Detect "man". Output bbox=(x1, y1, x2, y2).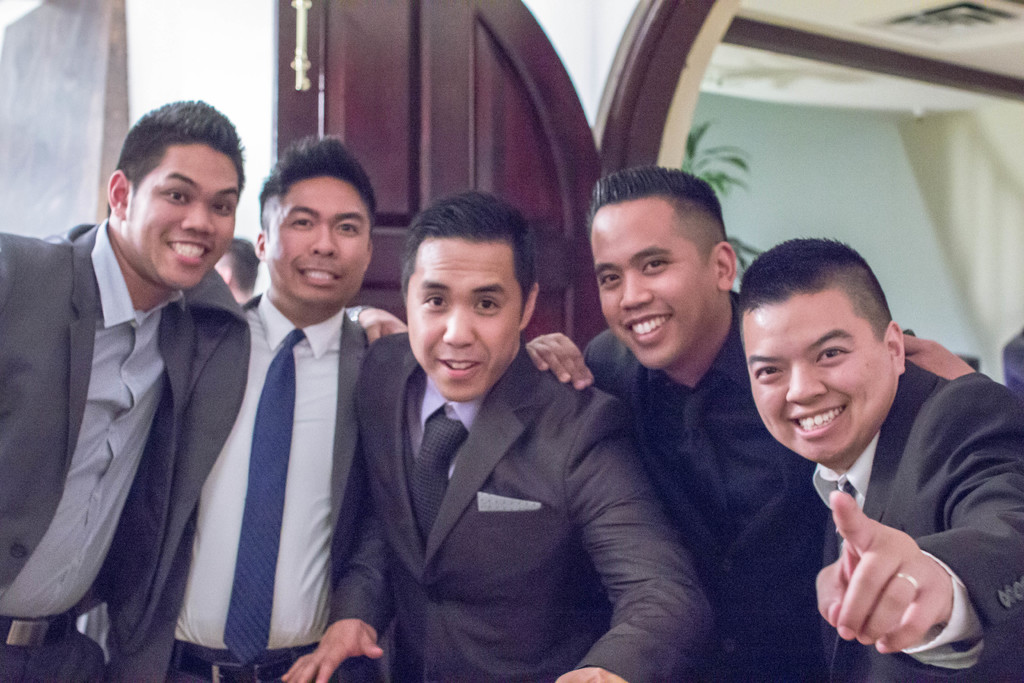
bbox=(719, 235, 1023, 682).
